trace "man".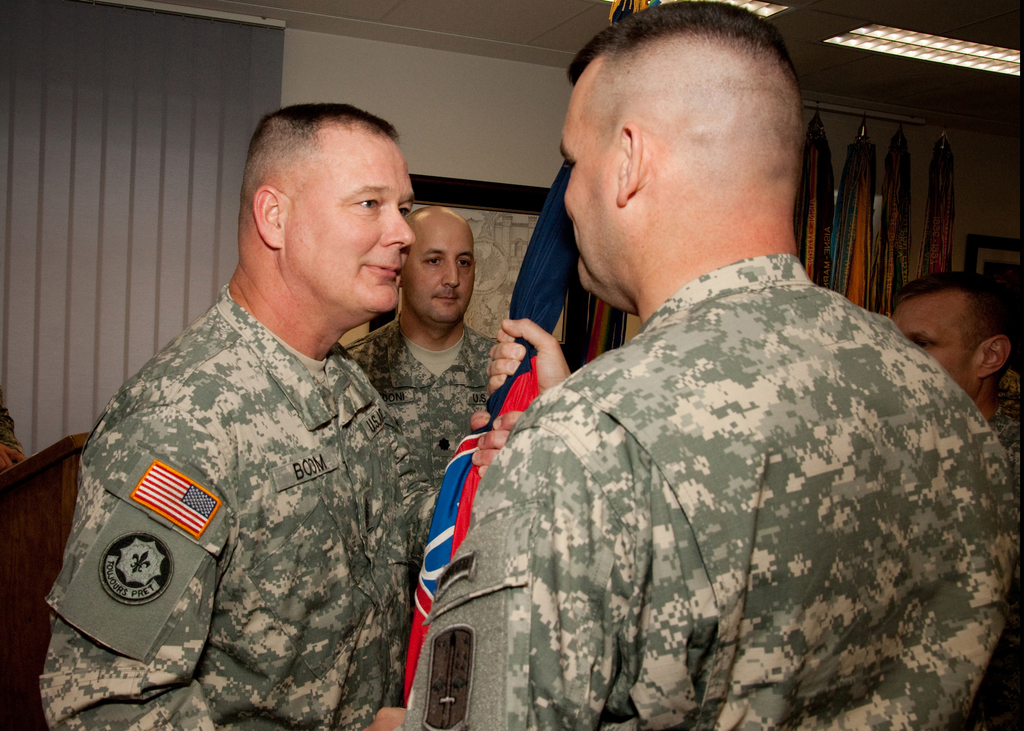
Traced to bbox=(32, 109, 412, 730).
